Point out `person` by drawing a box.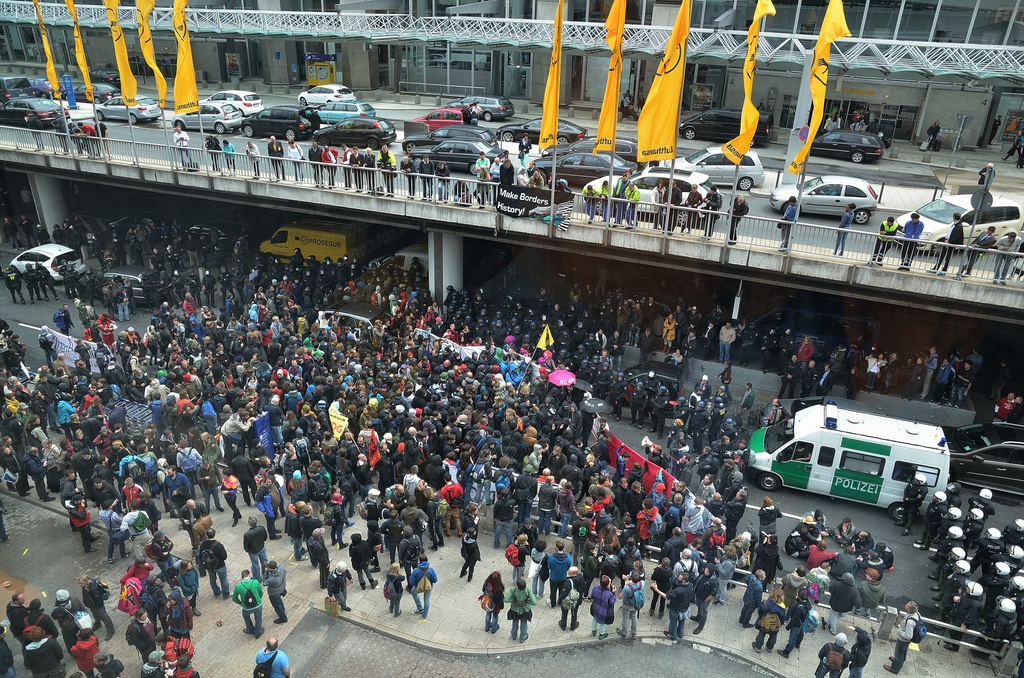
left=757, top=101, right=765, bottom=111.
